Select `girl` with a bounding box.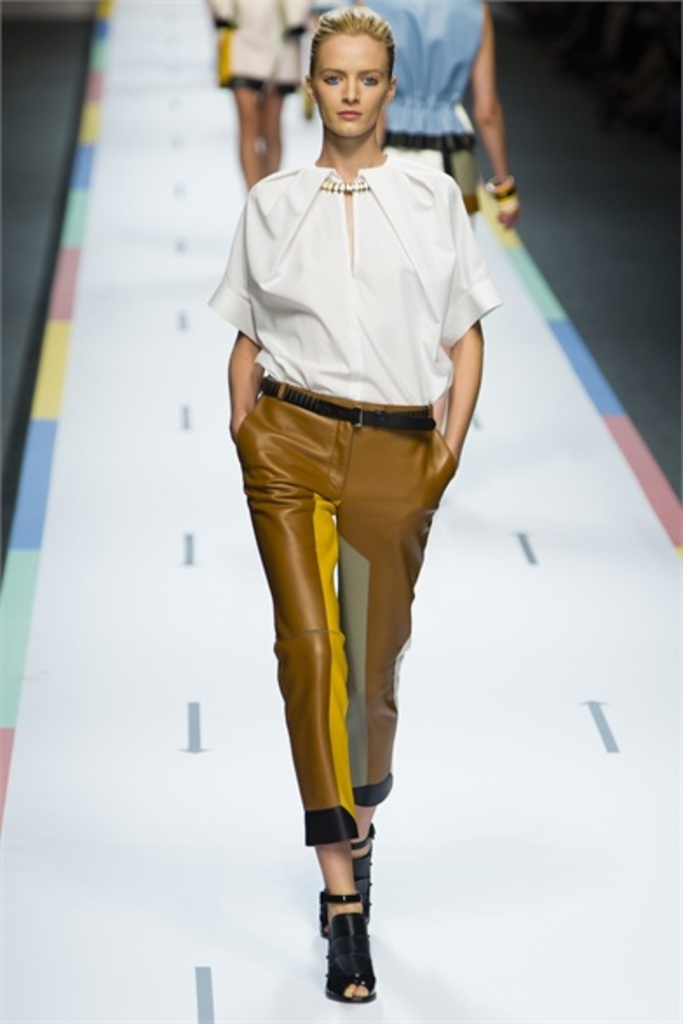
bbox=(207, 2, 504, 1005).
